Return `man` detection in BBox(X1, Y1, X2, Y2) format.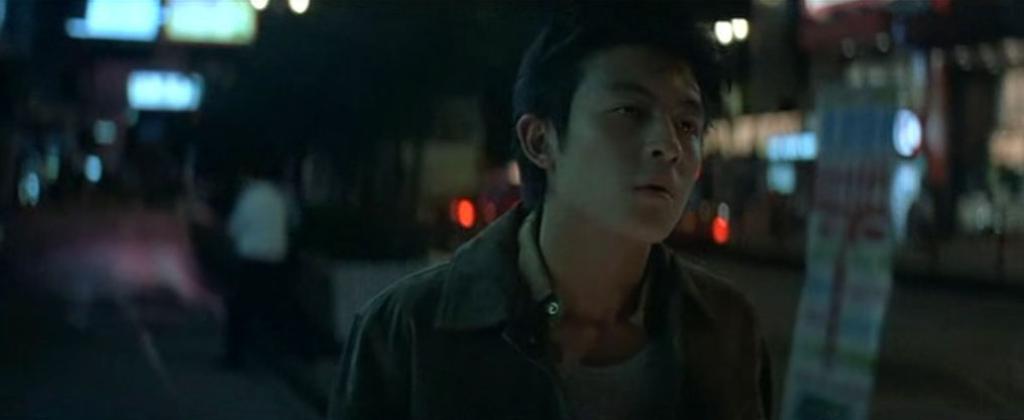
BBox(312, 29, 817, 403).
